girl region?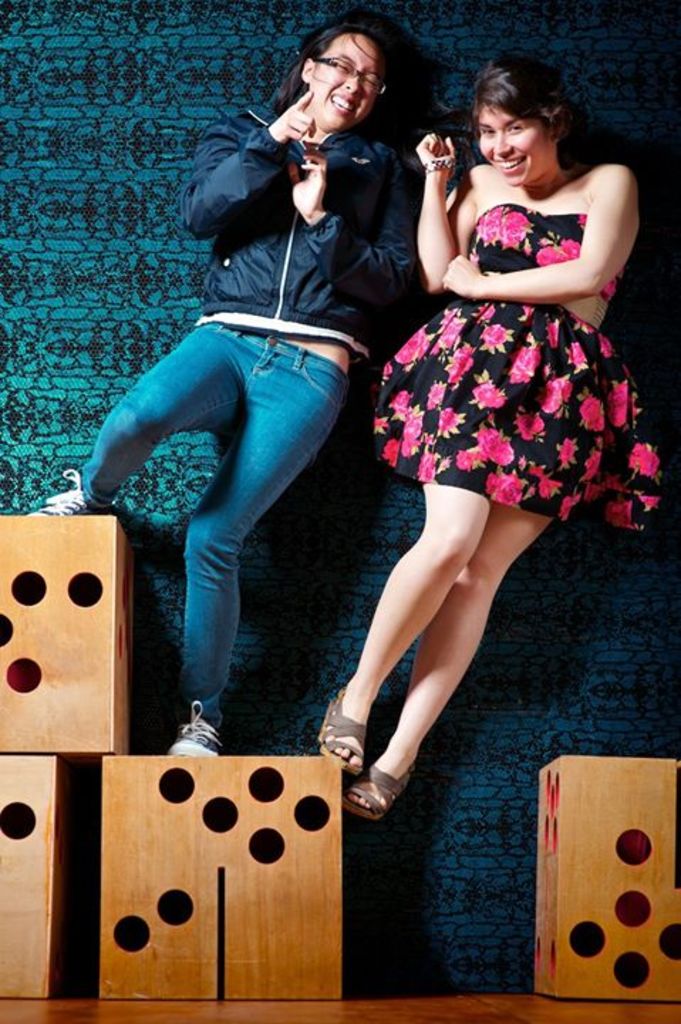
<box>23,14,428,750</box>
